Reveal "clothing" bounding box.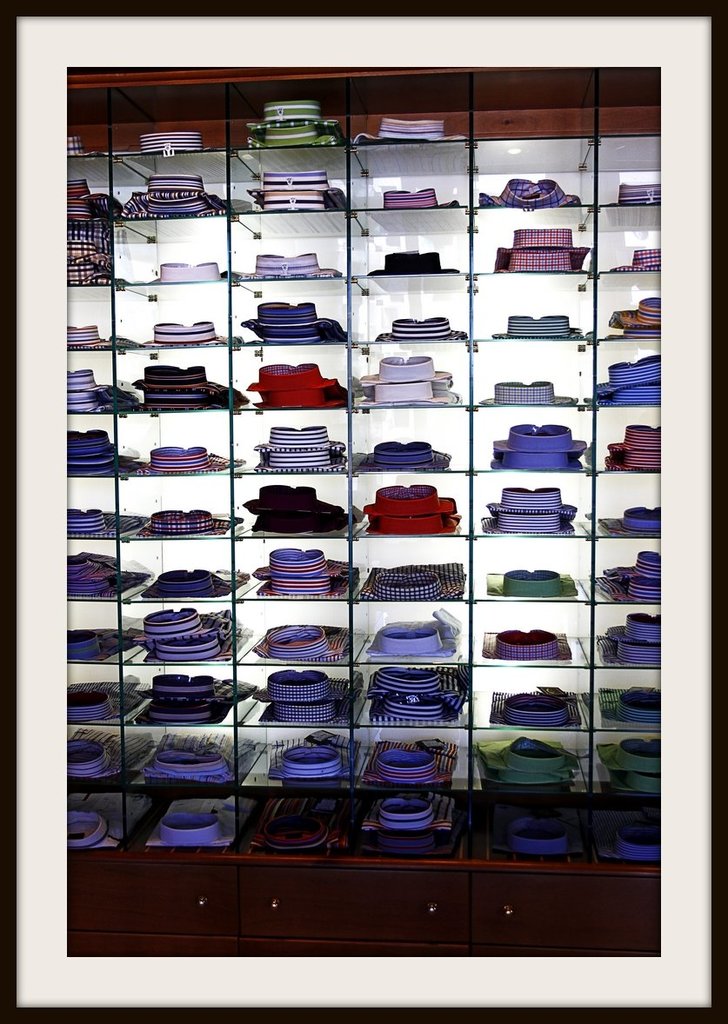
Revealed: 264,422,345,484.
